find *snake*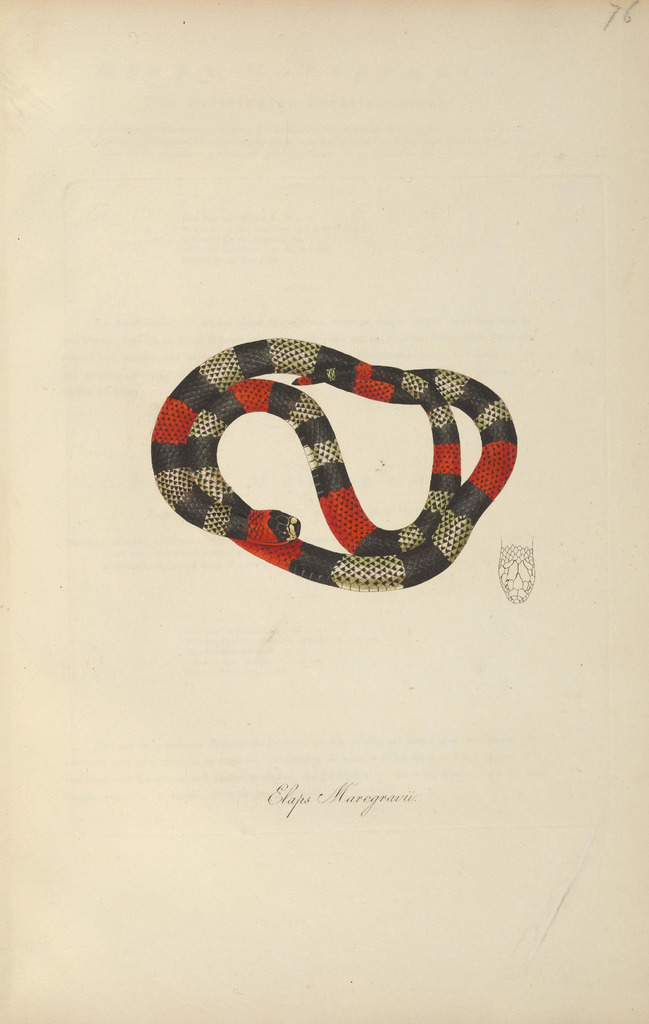
x1=140 y1=321 x2=513 y2=595
